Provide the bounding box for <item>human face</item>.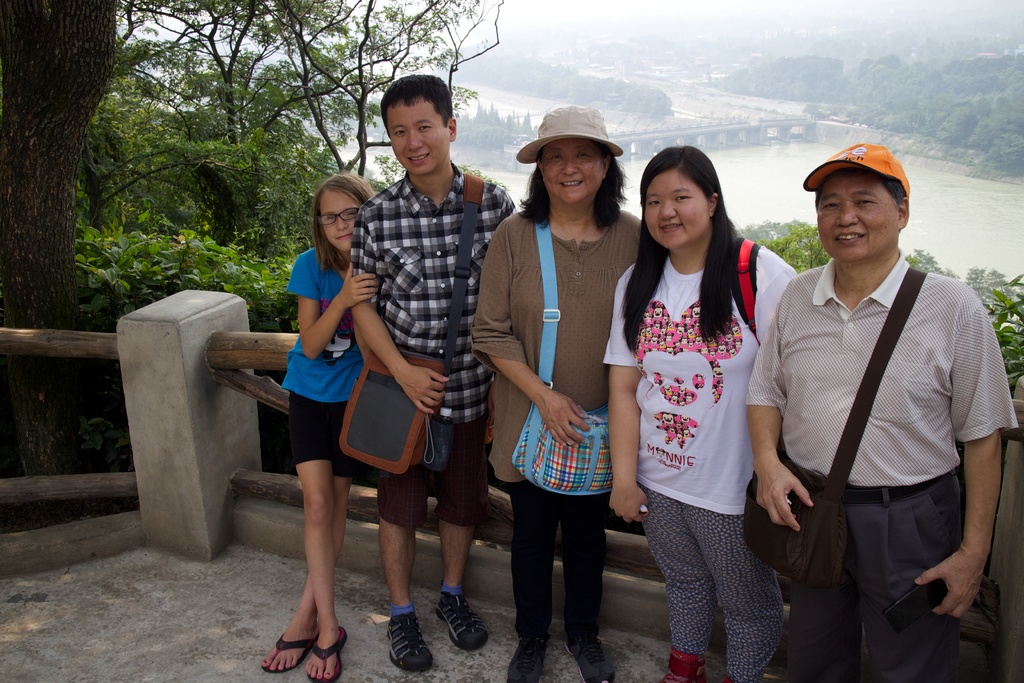
x1=643 y1=174 x2=713 y2=254.
